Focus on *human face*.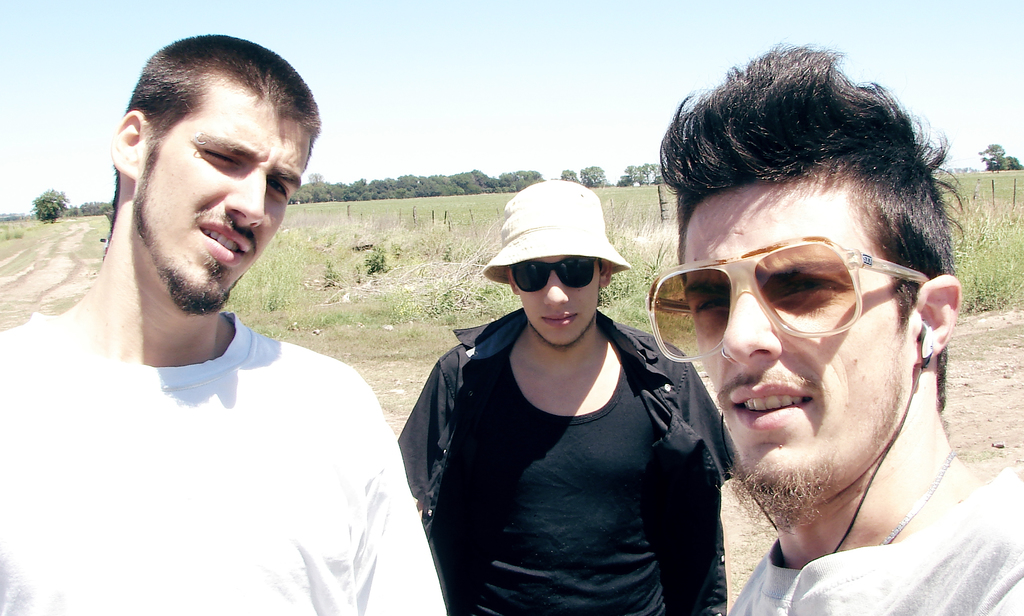
Focused at pyautogui.locateOnScreen(681, 187, 916, 510).
